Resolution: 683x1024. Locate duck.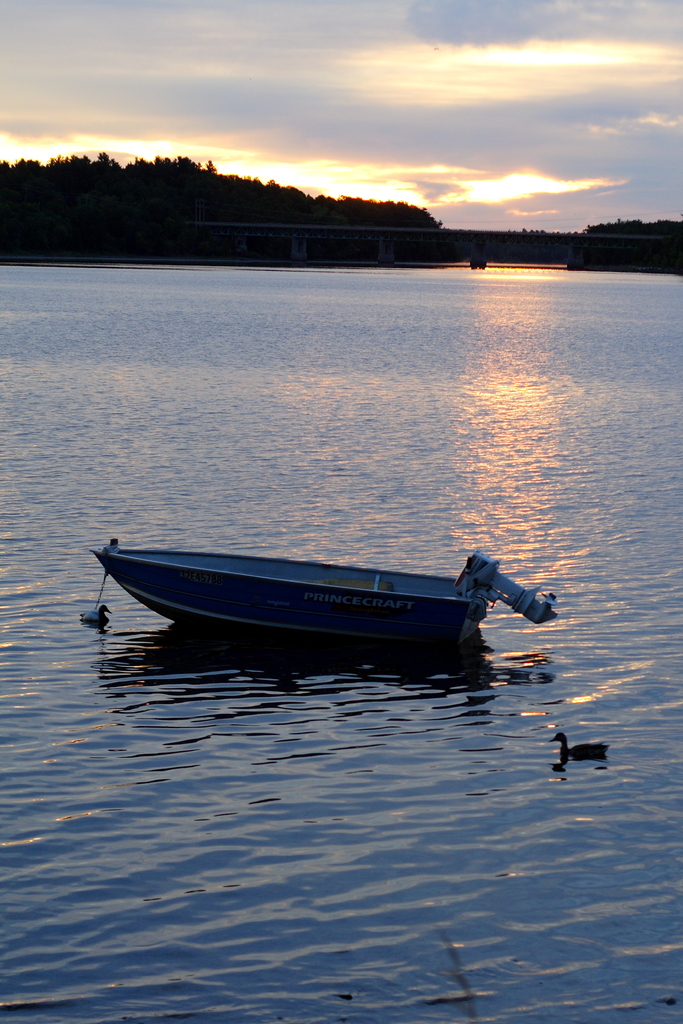
552/732/612/762.
